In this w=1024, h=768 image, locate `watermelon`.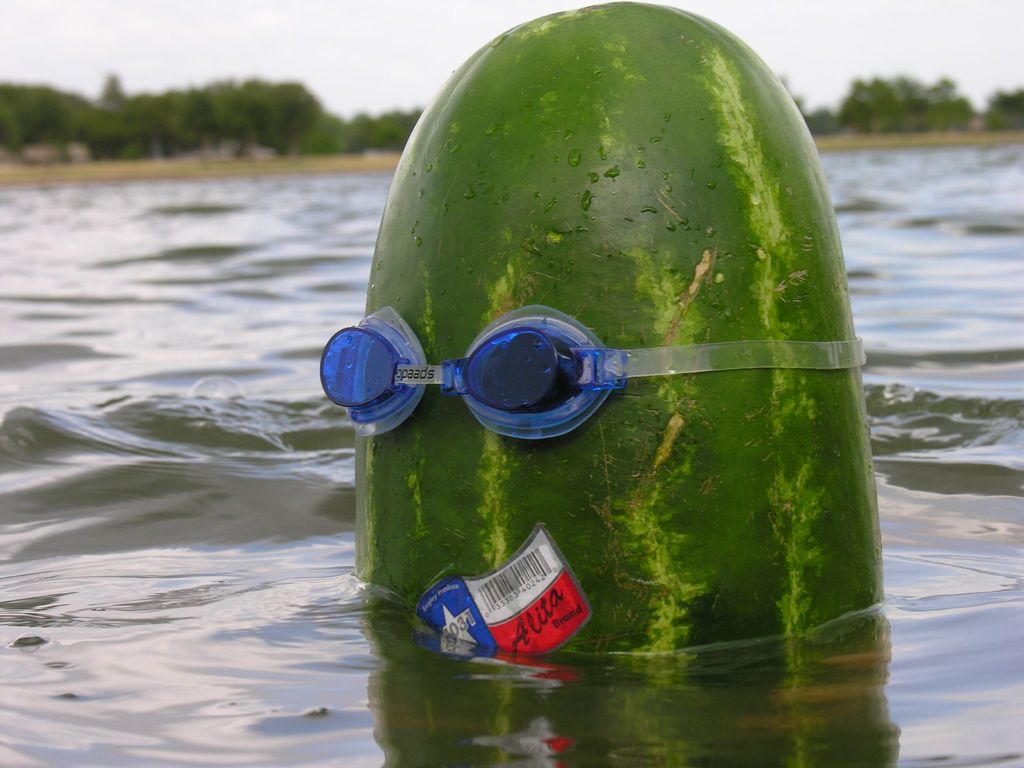
Bounding box: [346, 3, 887, 655].
